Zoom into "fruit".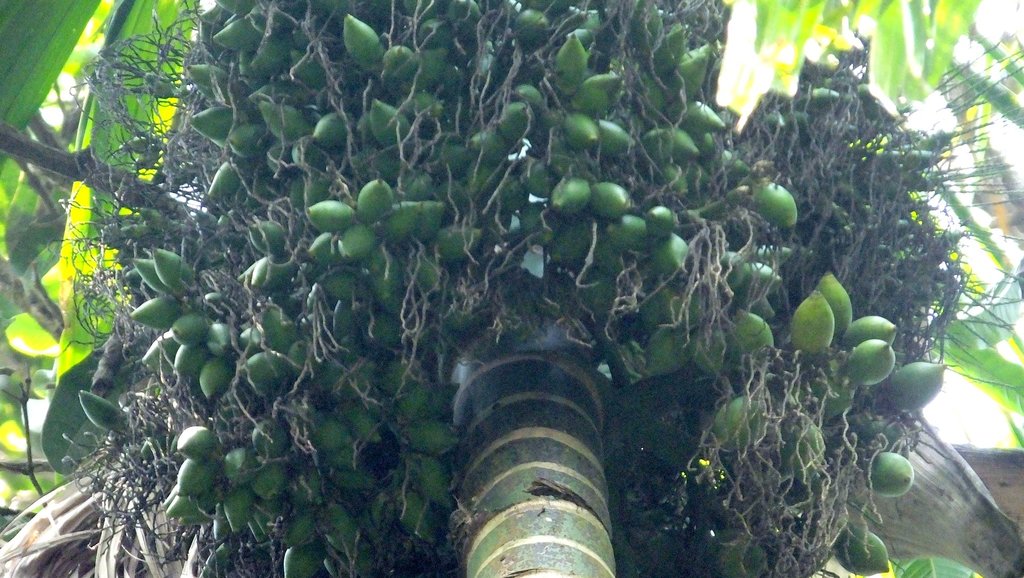
Zoom target: detection(785, 287, 830, 358).
